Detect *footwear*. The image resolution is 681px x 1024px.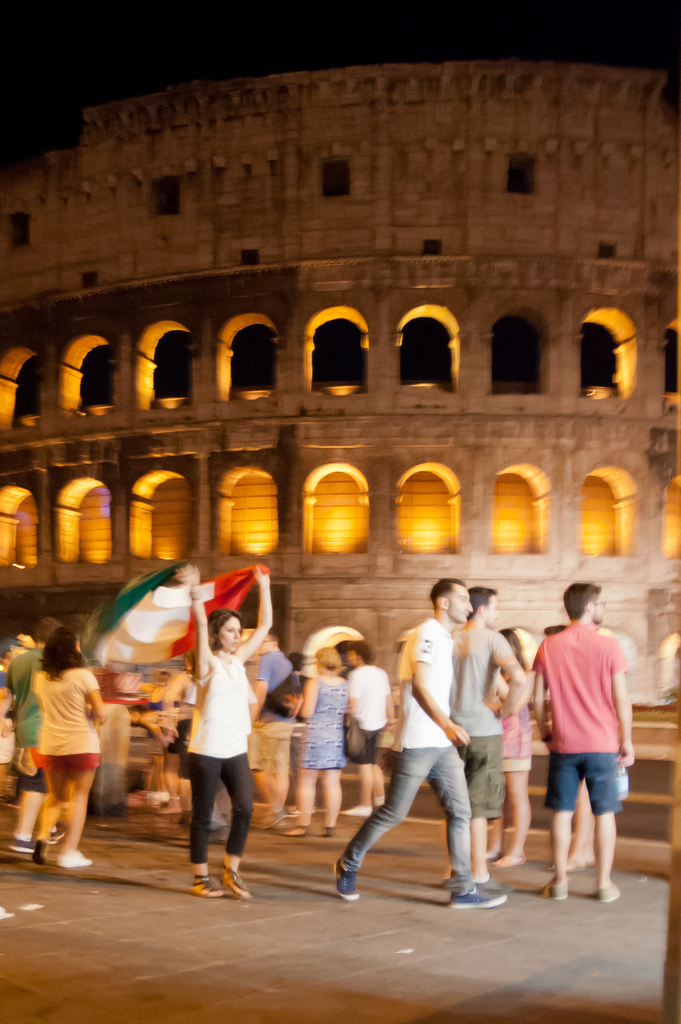
l=150, t=795, r=179, b=816.
